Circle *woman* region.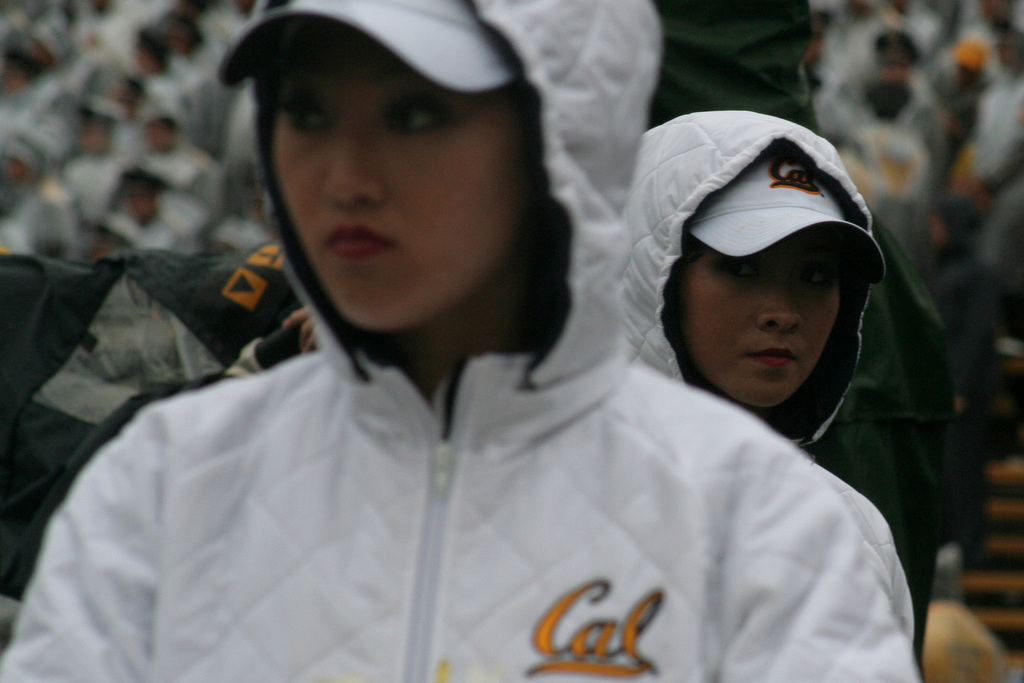
Region: 620,107,885,468.
